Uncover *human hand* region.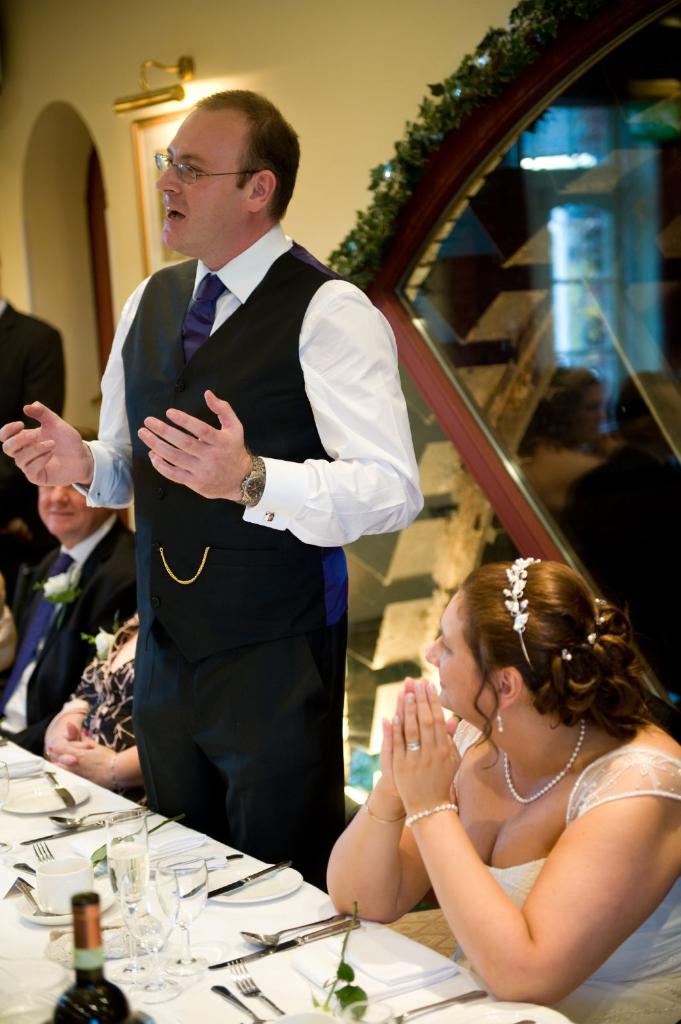
Uncovered: (397, 675, 463, 810).
